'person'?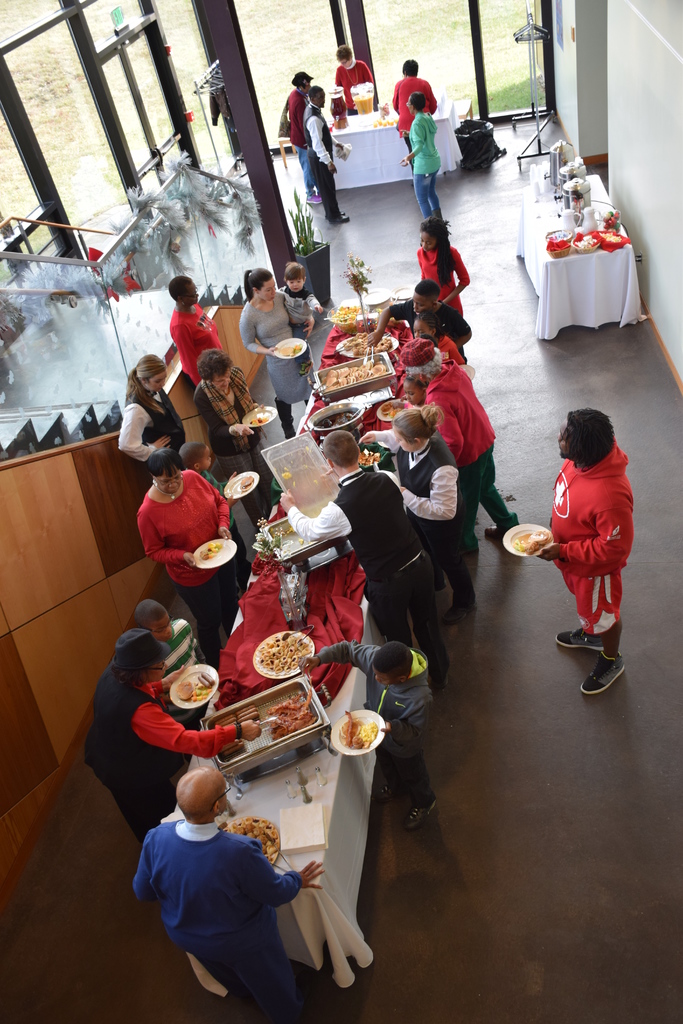
{"x1": 135, "y1": 447, "x2": 233, "y2": 643}
